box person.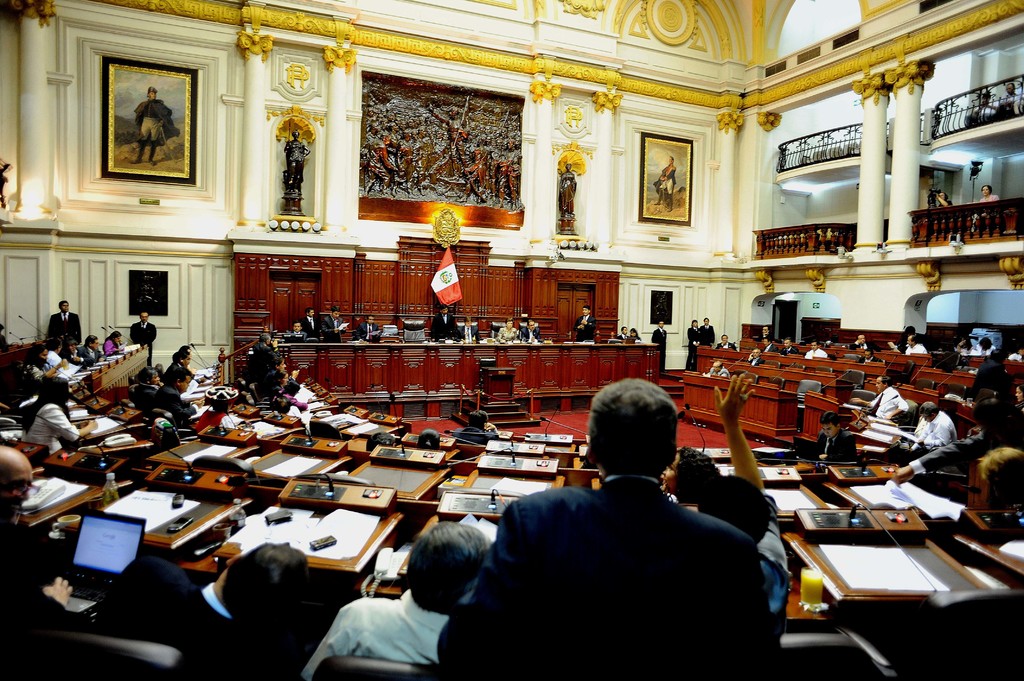
131,85,180,164.
